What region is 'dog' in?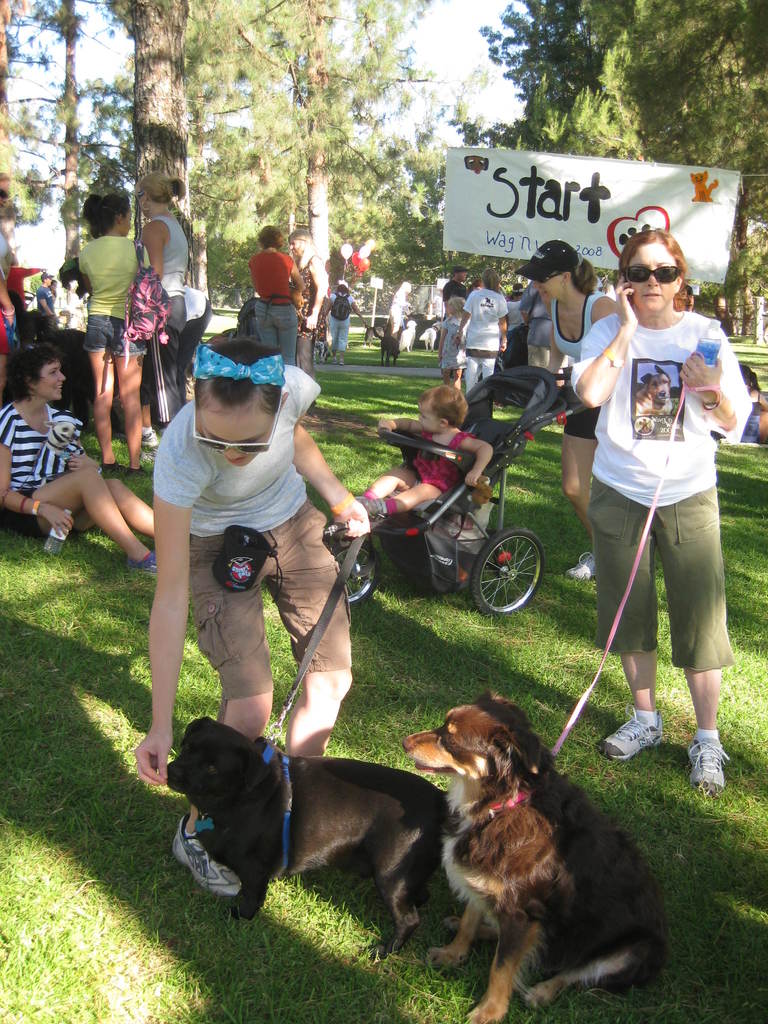
398, 321, 419, 351.
